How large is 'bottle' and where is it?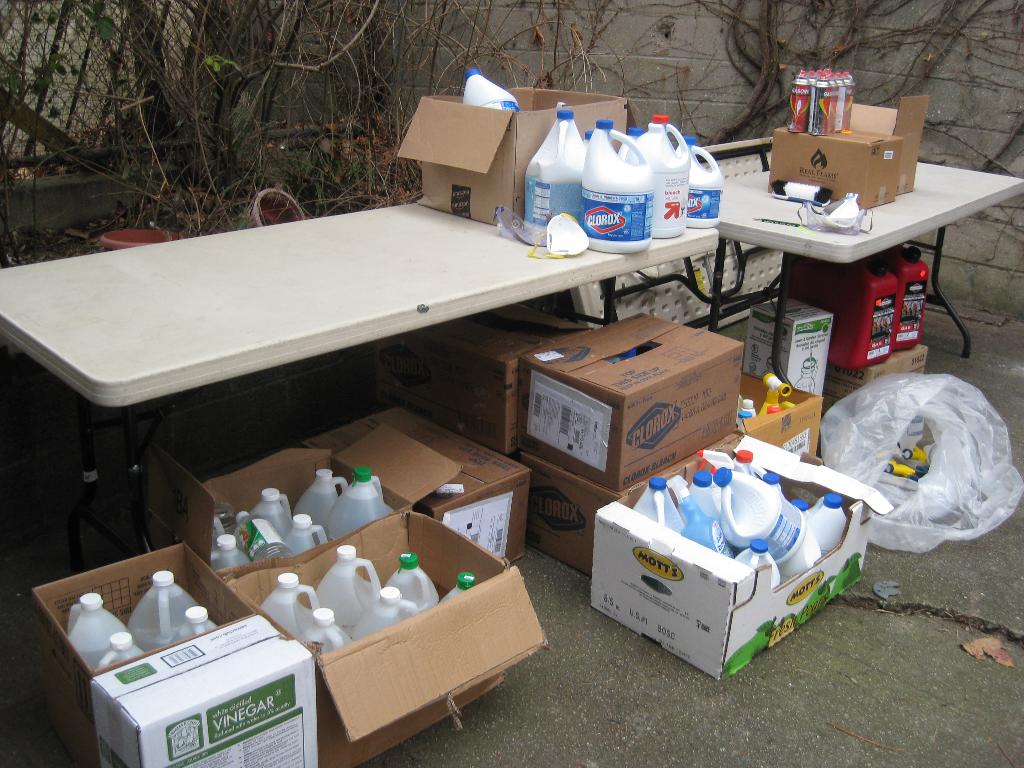
Bounding box: pyautogui.locateOnScreen(578, 118, 654, 252).
